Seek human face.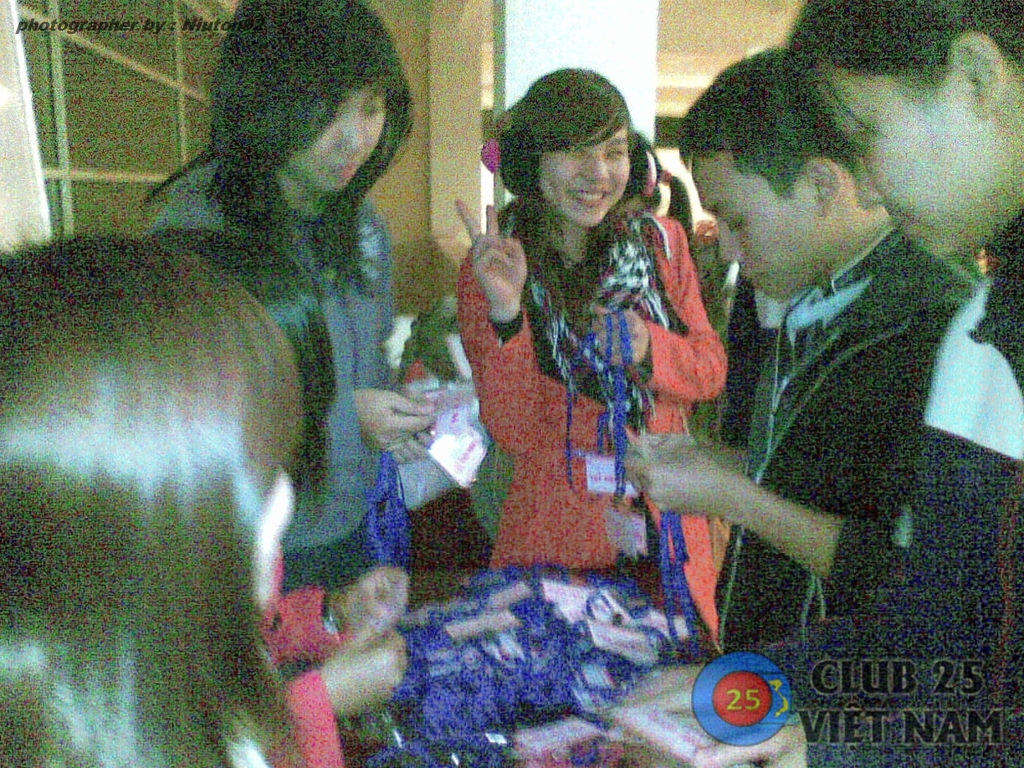
pyautogui.locateOnScreen(541, 127, 630, 230).
